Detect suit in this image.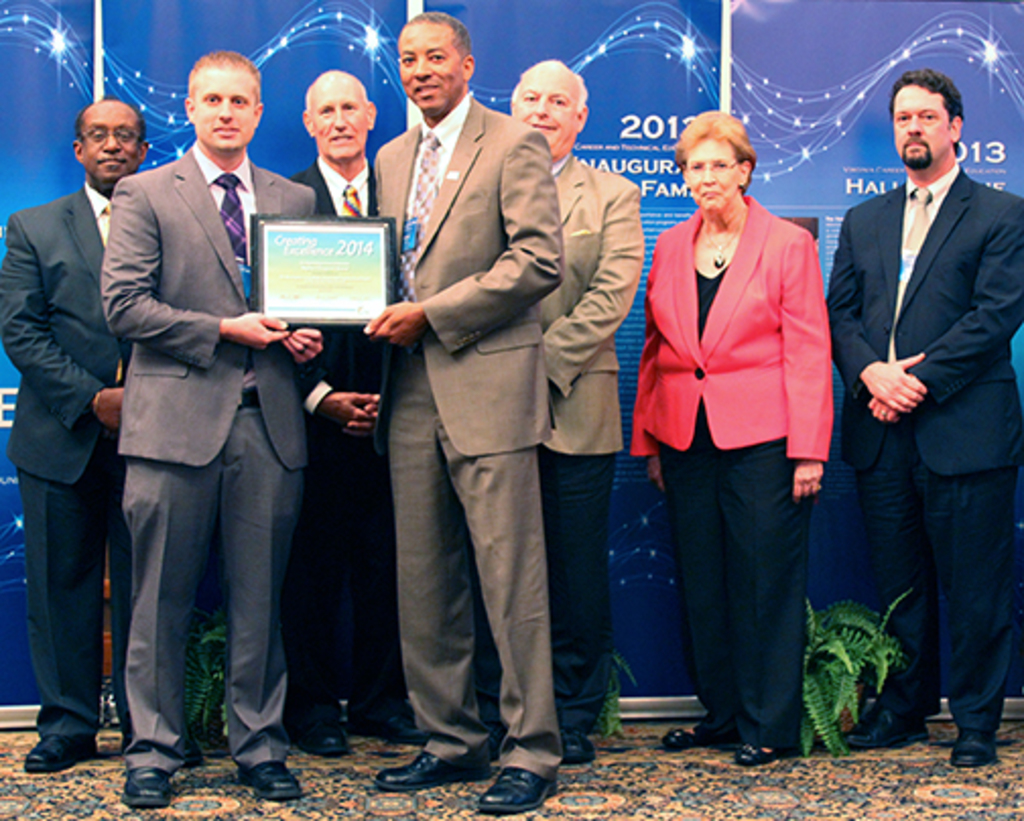
Detection: 819, 159, 1022, 728.
